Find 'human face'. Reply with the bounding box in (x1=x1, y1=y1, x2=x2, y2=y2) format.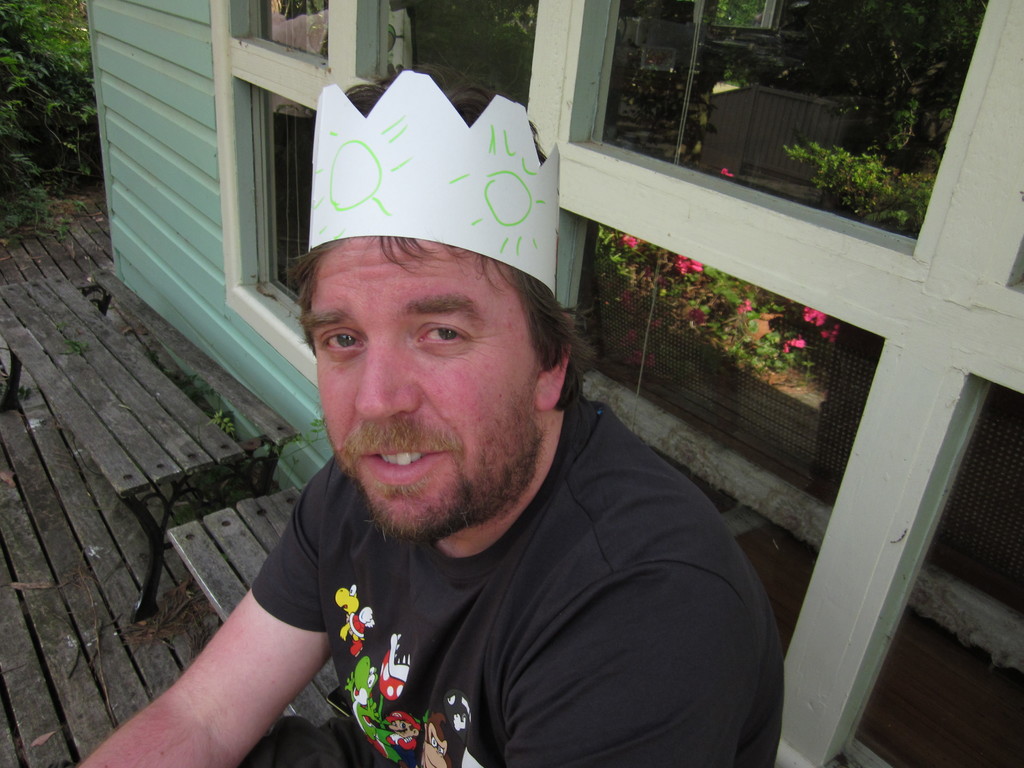
(x1=306, y1=235, x2=536, y2=540).
